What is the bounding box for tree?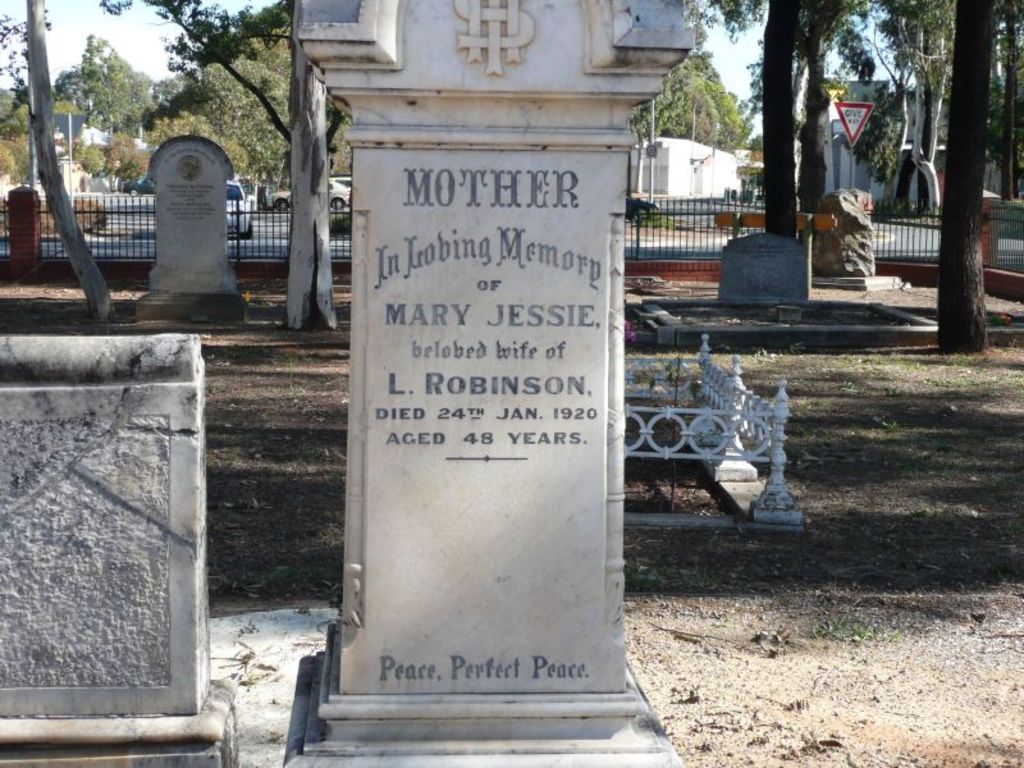
bbox=(710, 0, 799, 246).
